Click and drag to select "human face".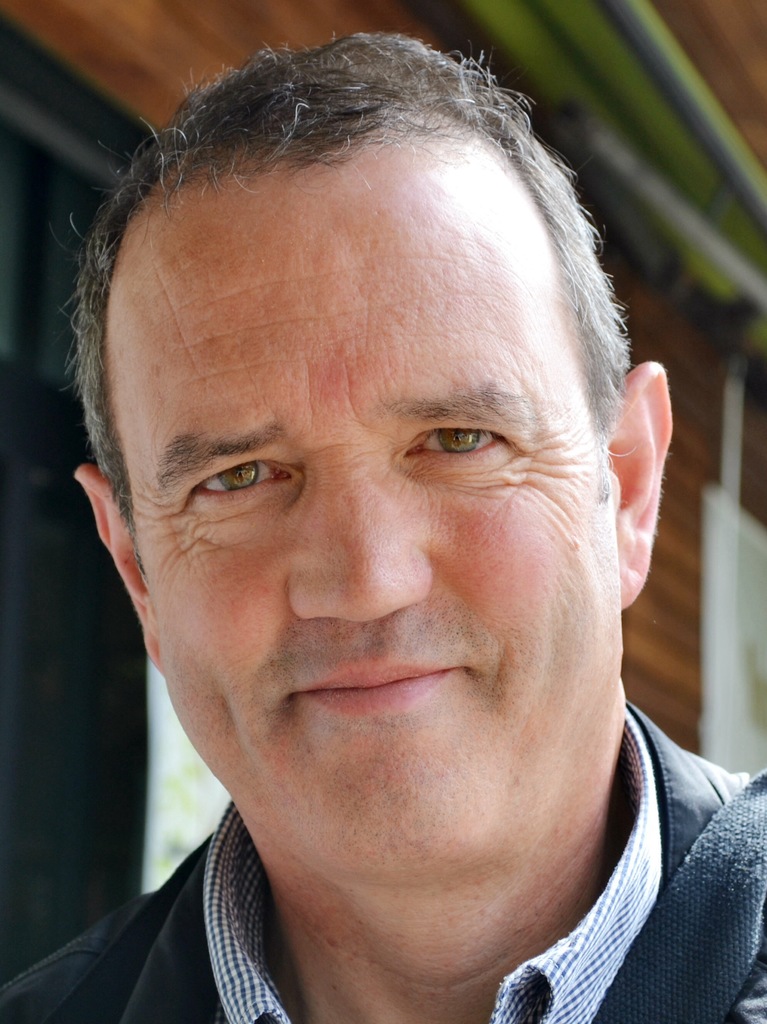
Selection: (102,118,626,902).
